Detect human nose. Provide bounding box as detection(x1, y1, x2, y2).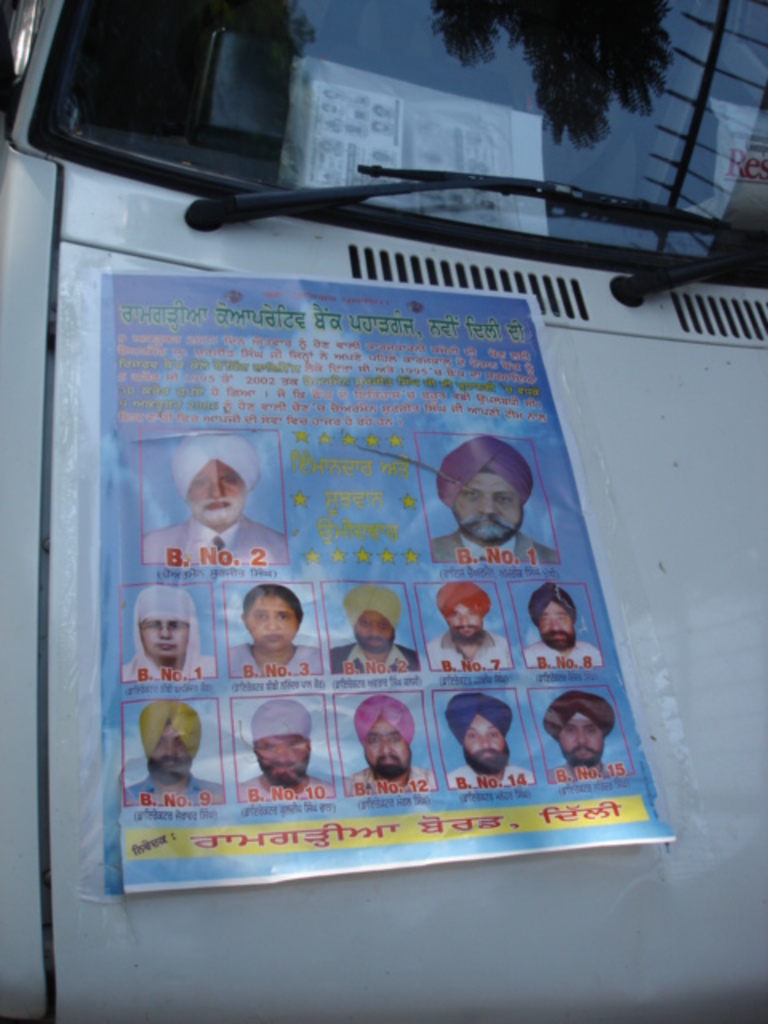
detection(378, 742, 389, 752).
